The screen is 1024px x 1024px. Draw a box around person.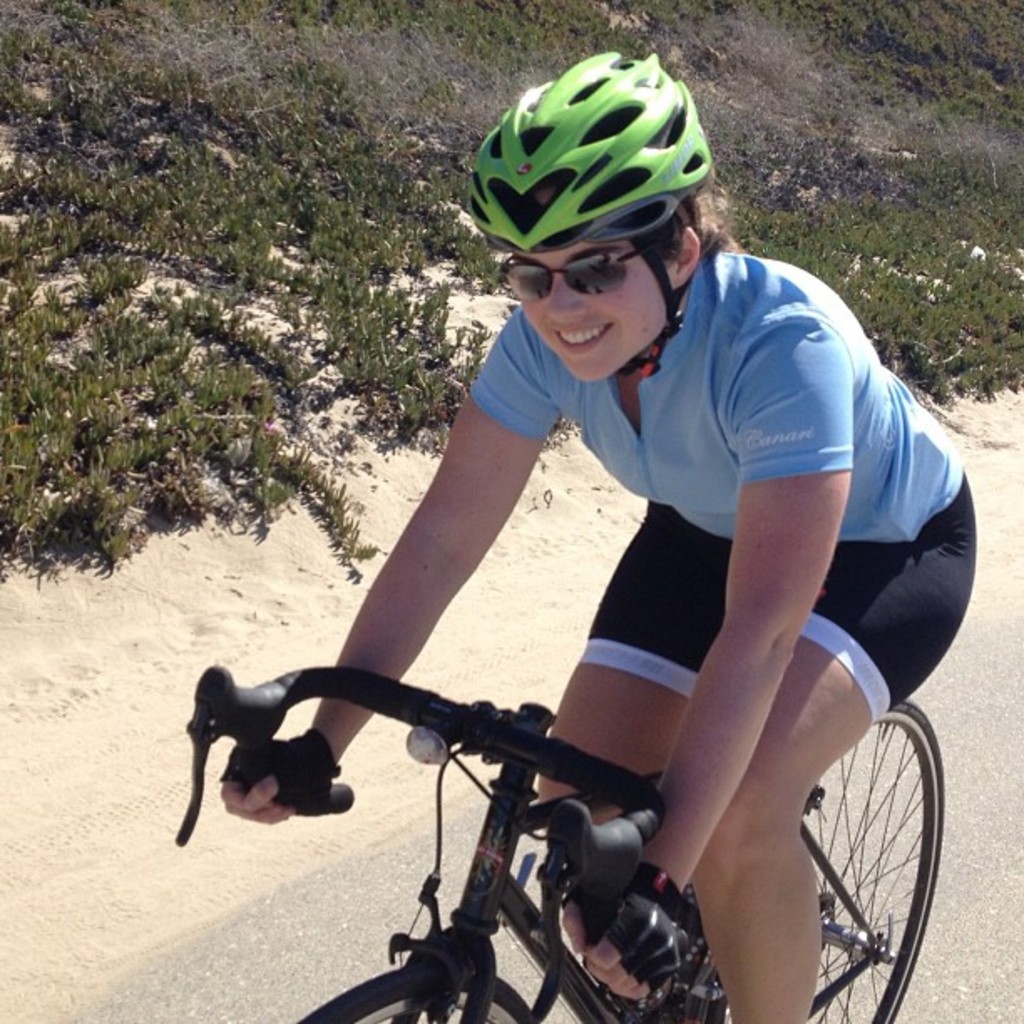
locate(259, 87, 954, 1012).
